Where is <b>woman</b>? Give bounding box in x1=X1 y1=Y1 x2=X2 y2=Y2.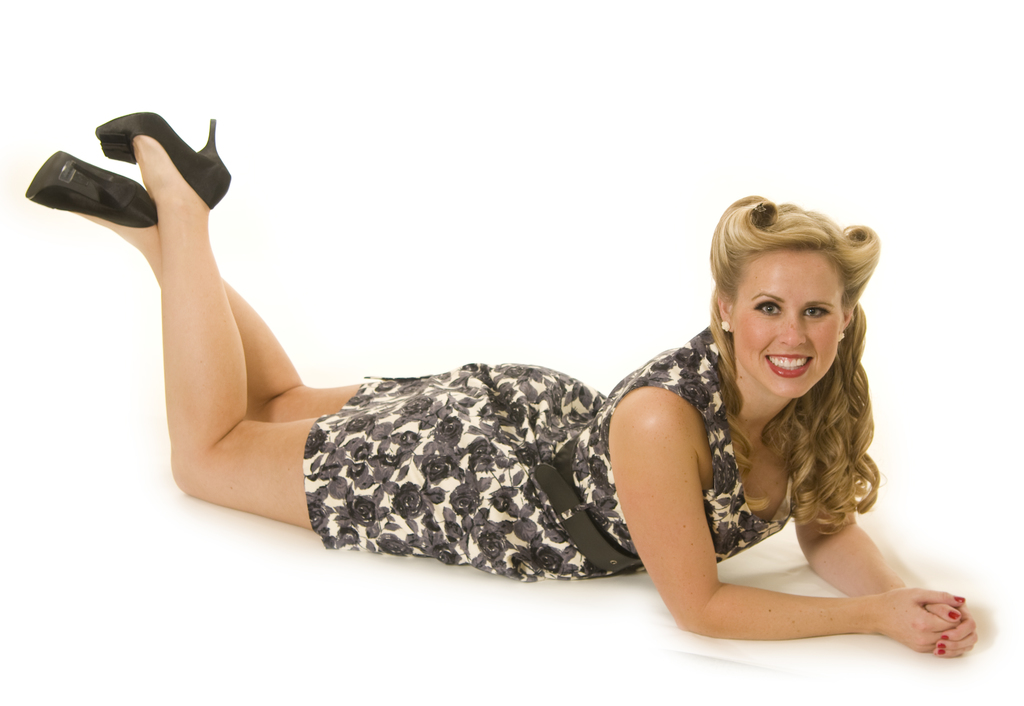
x1=24 y1=109 x2=982 y2=657.
